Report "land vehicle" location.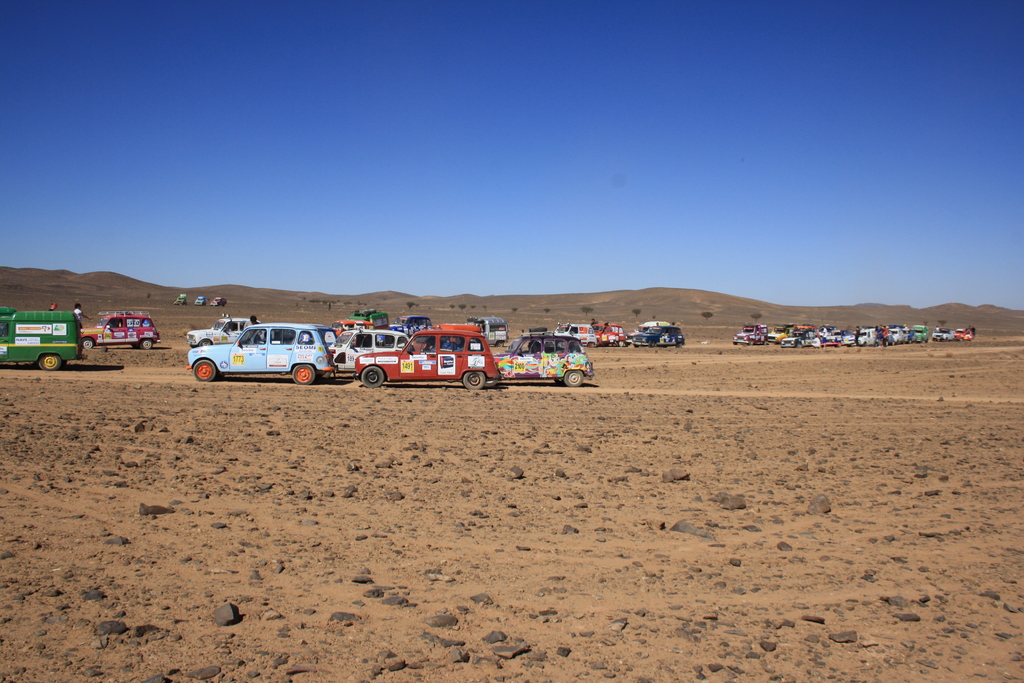
Report: l=216, t=299, r=222, b=304.
